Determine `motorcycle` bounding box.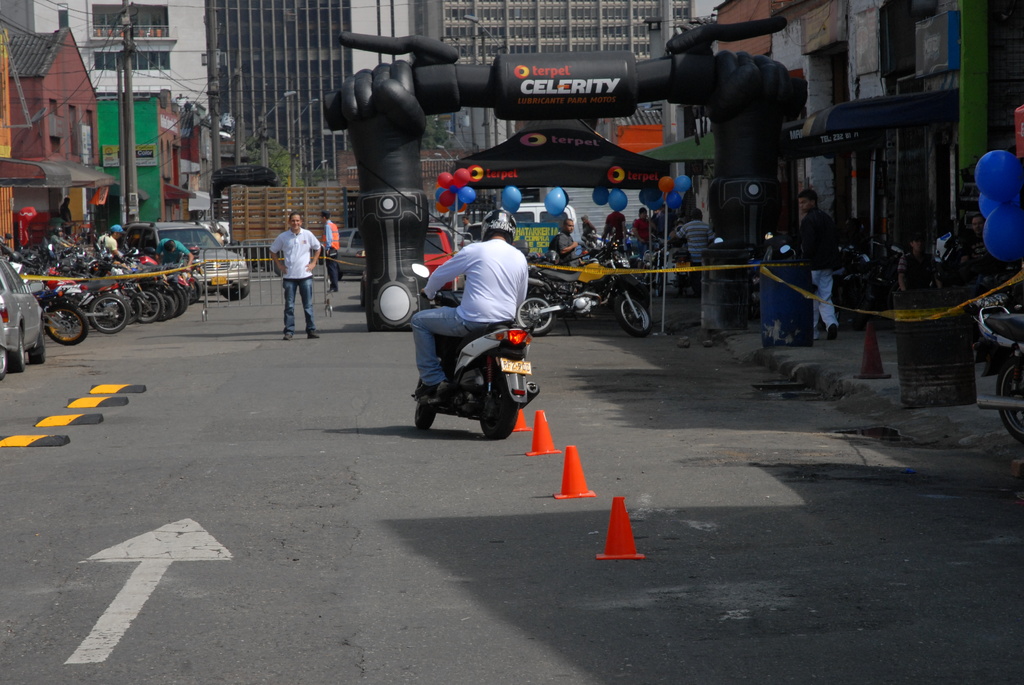
Determined: x1=394 y1=278 x2=553 y2=446.
